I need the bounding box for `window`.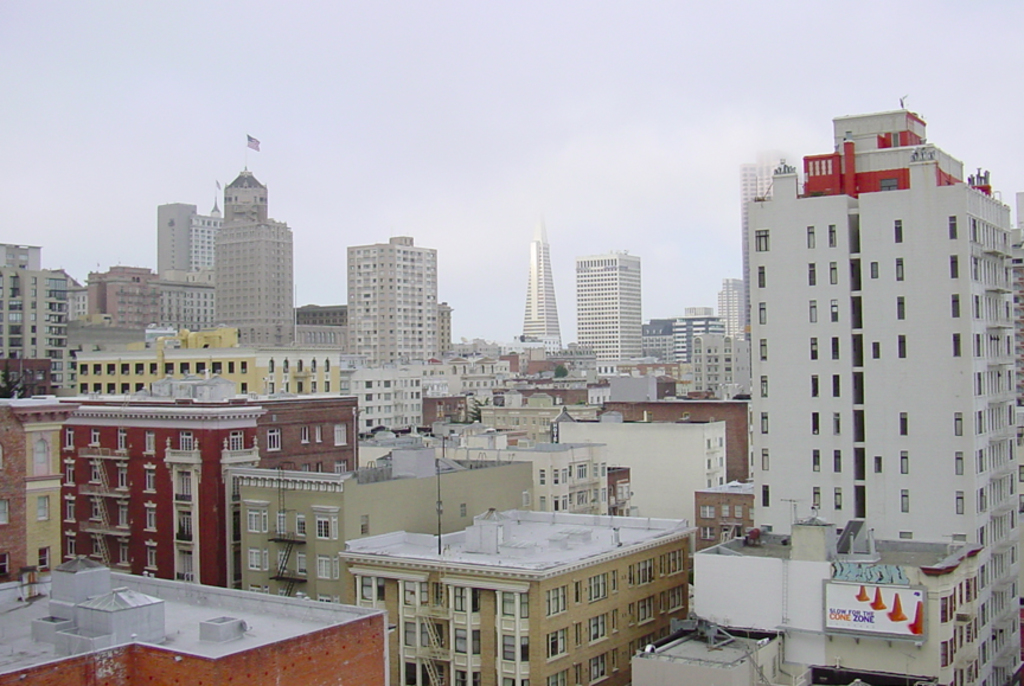
Here it is: rect(117, 430, 127, 451).
